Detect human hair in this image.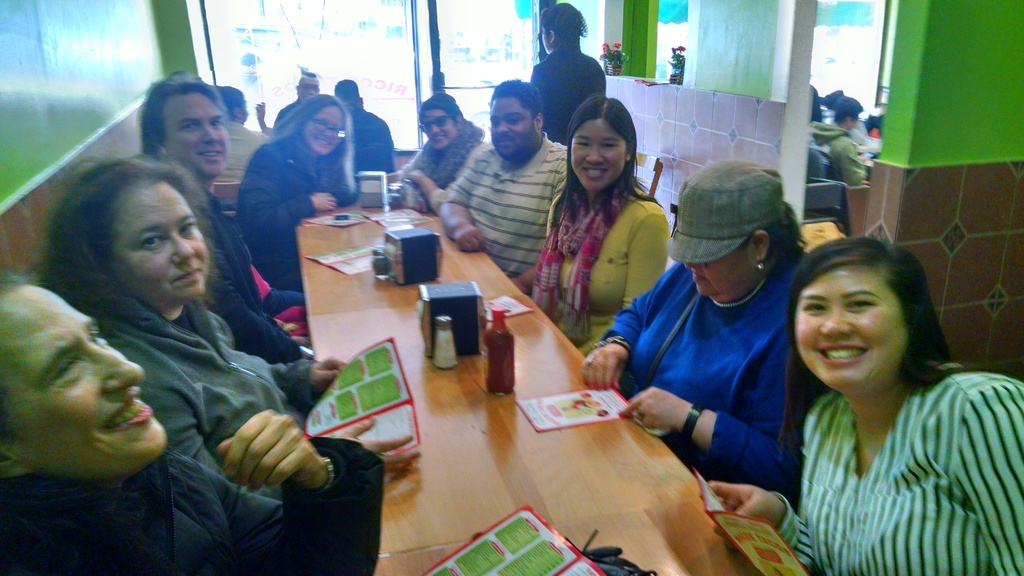
Detection: [763, 203, 811, 268].
